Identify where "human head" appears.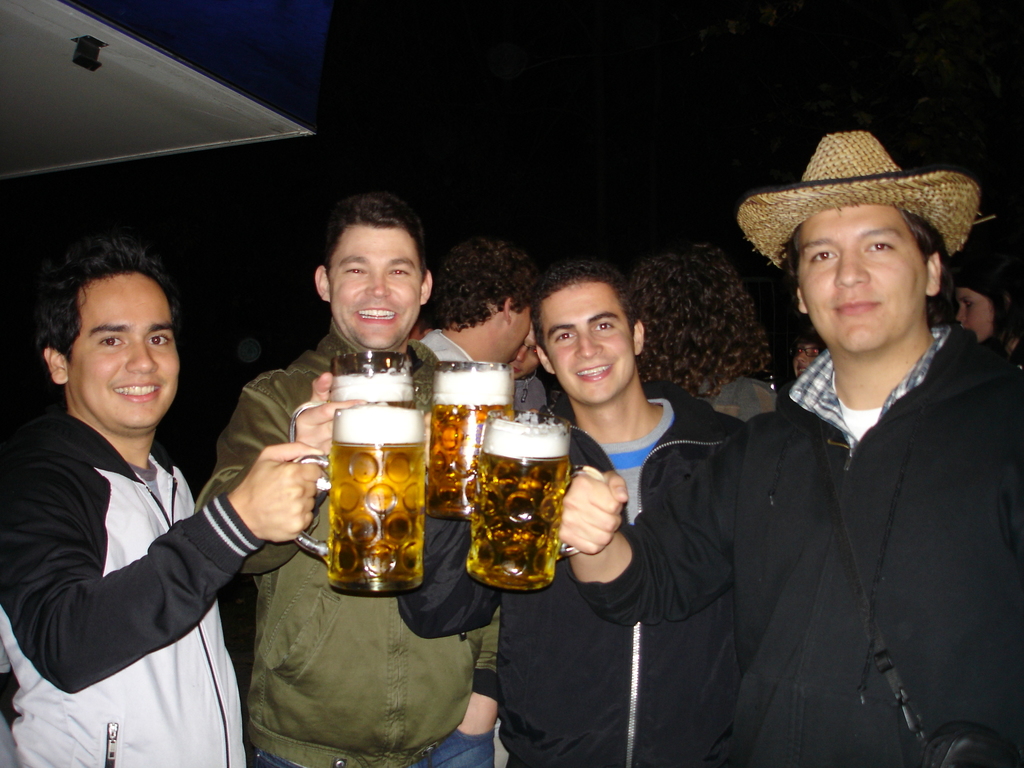
Appears at 628:238:771:390.
